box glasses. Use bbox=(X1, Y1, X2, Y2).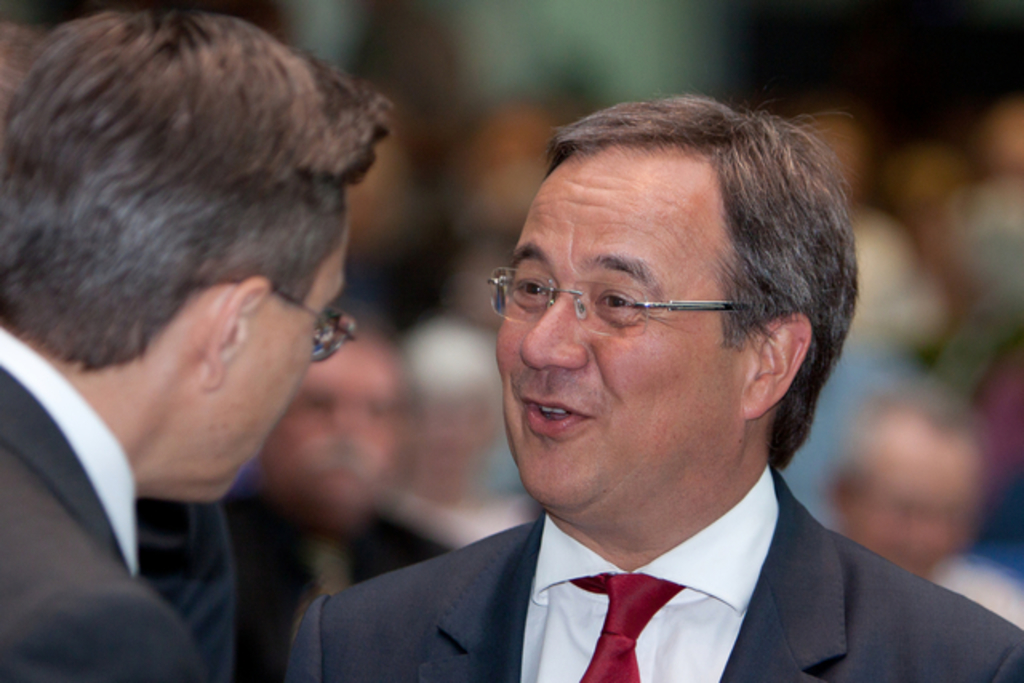
bbox=(270, 277, 368, 360).
